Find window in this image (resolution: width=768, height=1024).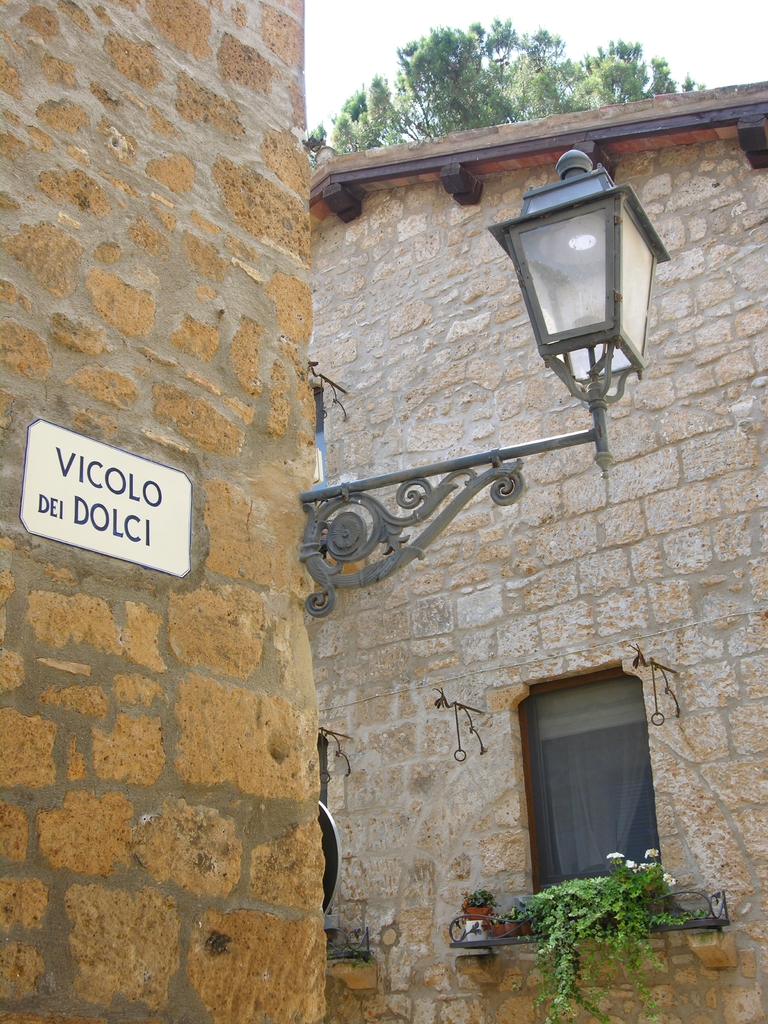
[525,676,660,883].
